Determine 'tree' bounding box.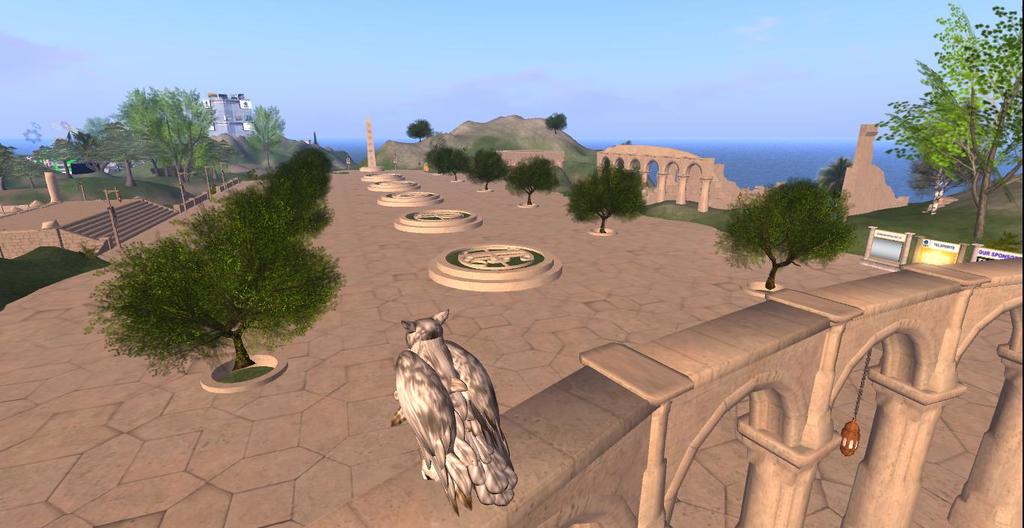
Determined: {"x1": 73, "y1": 179, "x2": 344, "y2": 380}.
